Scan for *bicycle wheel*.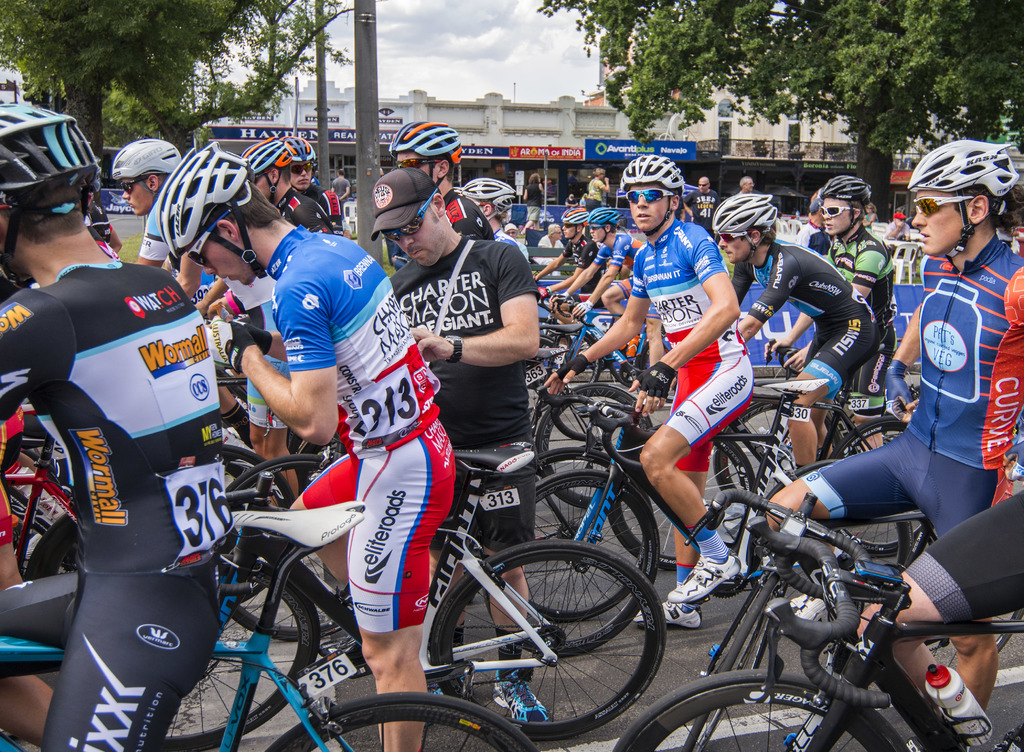
Scan result: bbox=[0, 405, 88, 581].
